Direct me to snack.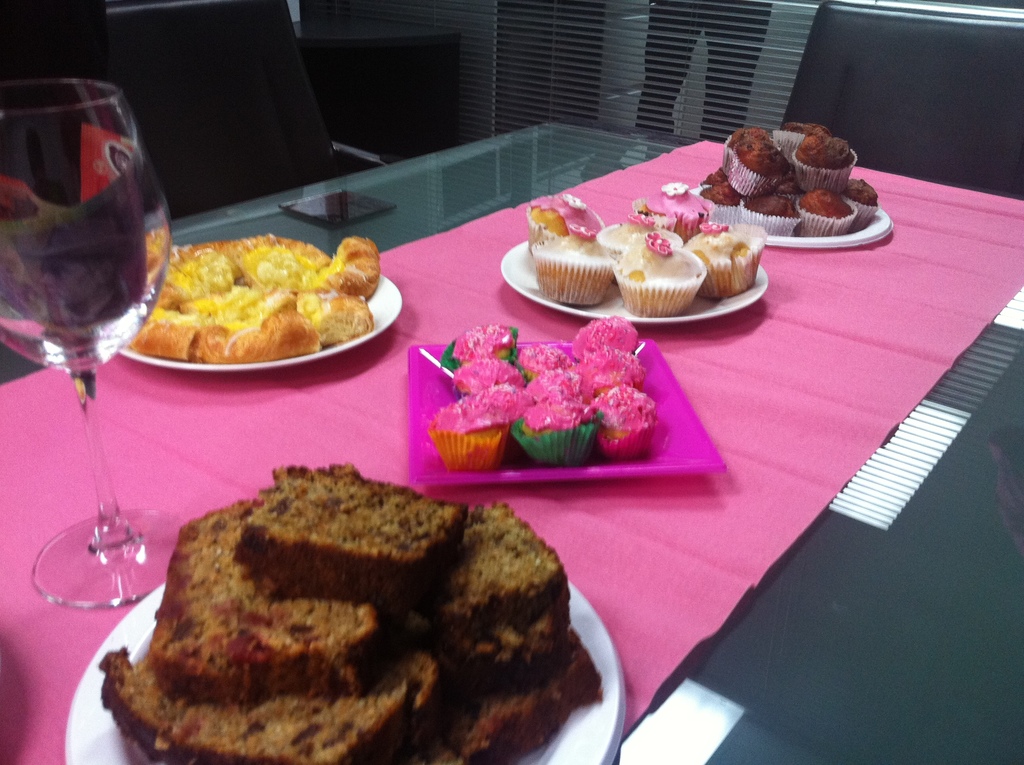
Direction: Rect(523, 196, 606, 255).
